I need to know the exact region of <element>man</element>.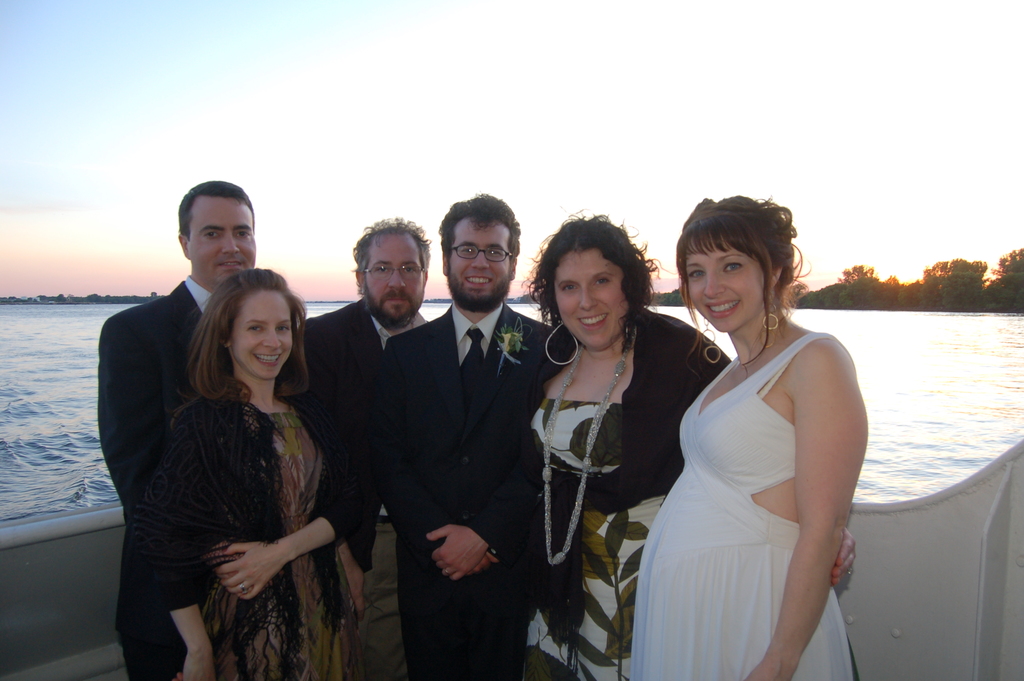
Region: rect(96, 180, 264, 680).
